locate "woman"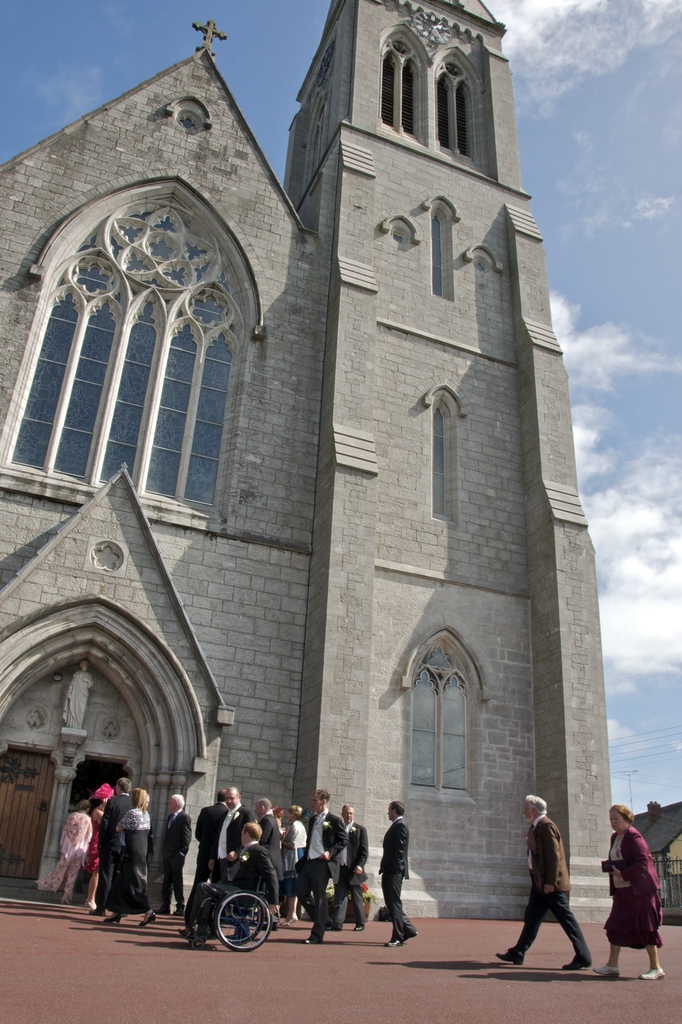
region(102, 789, 159, 925)
